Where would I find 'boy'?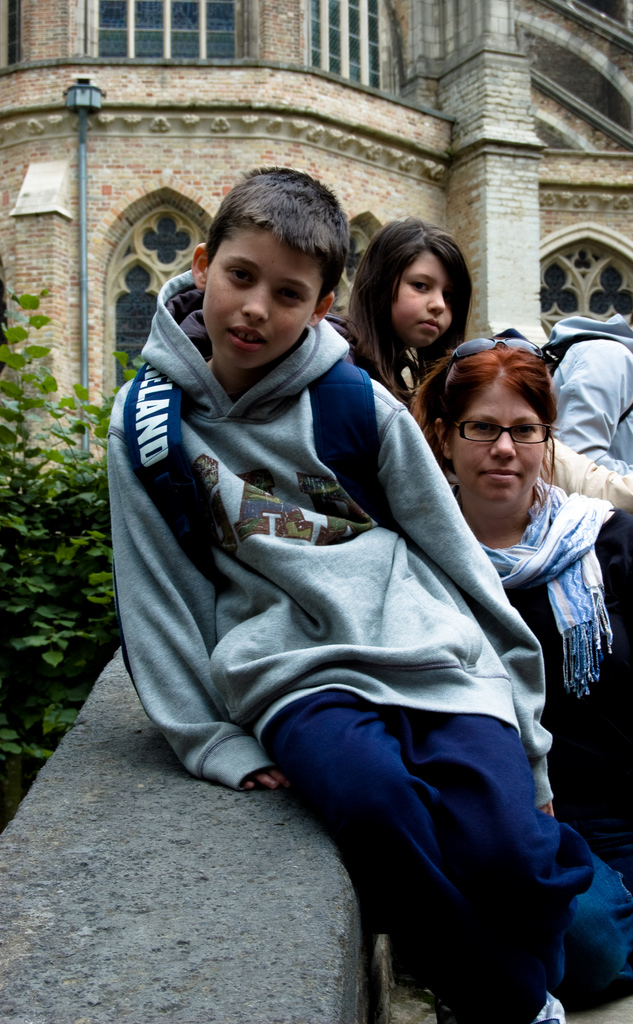
At box=[110, 164, 632, 1023].
